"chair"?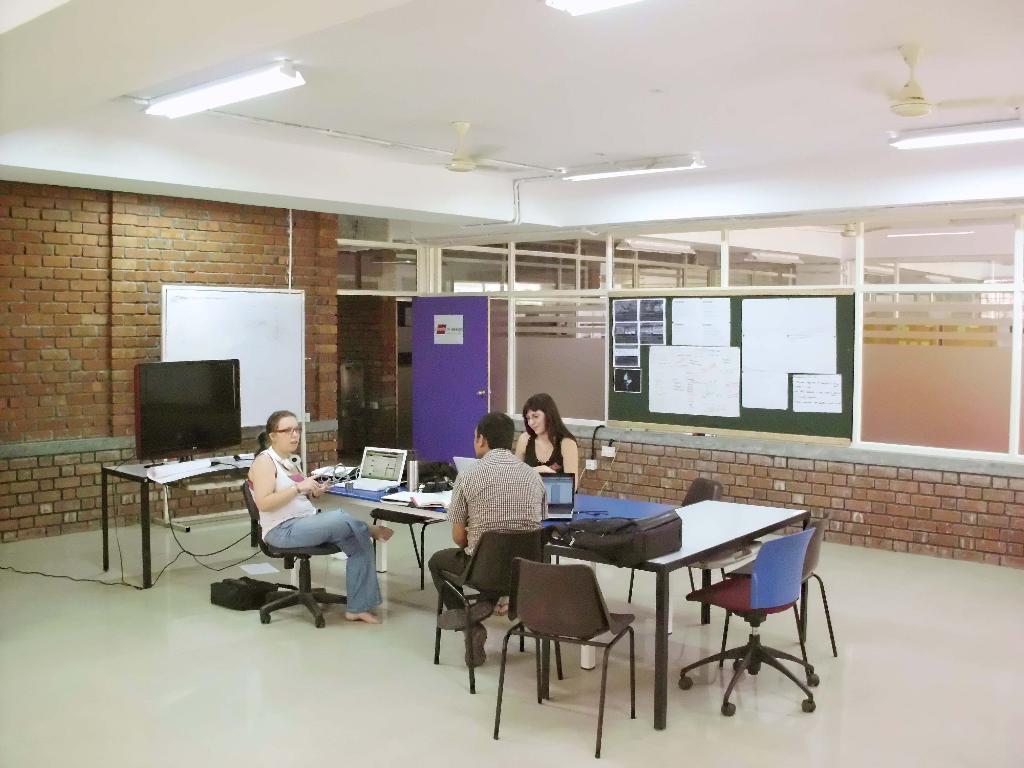
(367, 454, 467, 590)
